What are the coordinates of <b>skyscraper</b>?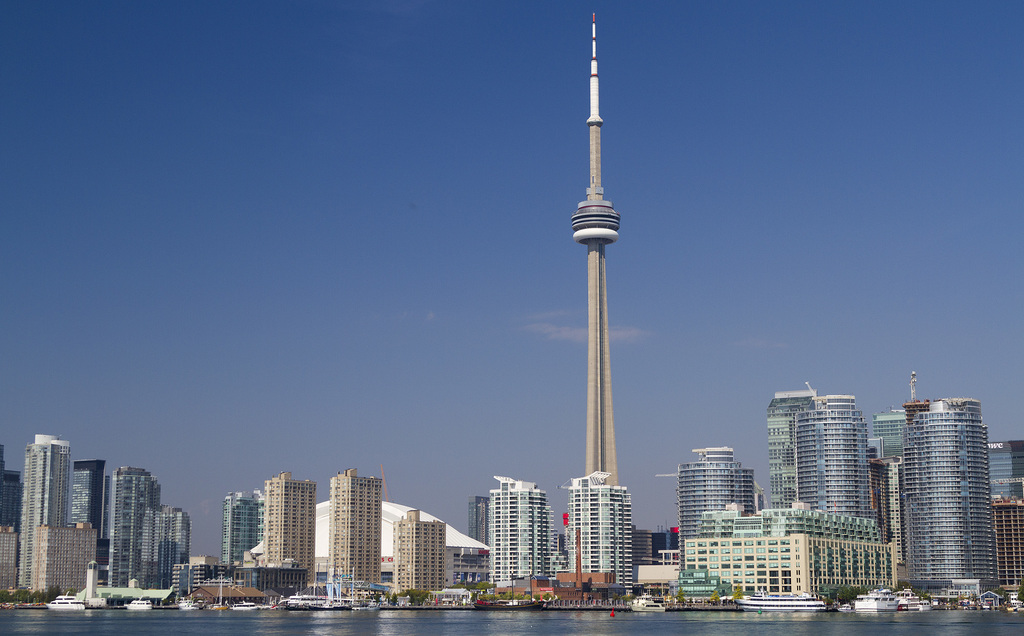
<box>792,391,891,531</box>.
